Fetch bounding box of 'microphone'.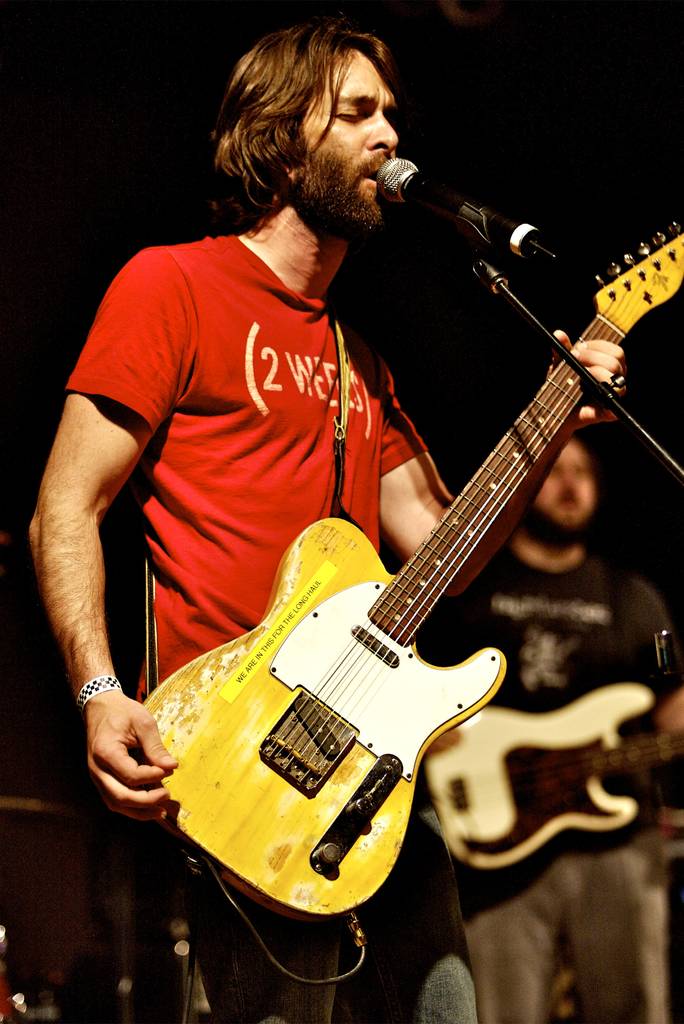
Bbox: 369,148,573,266.
